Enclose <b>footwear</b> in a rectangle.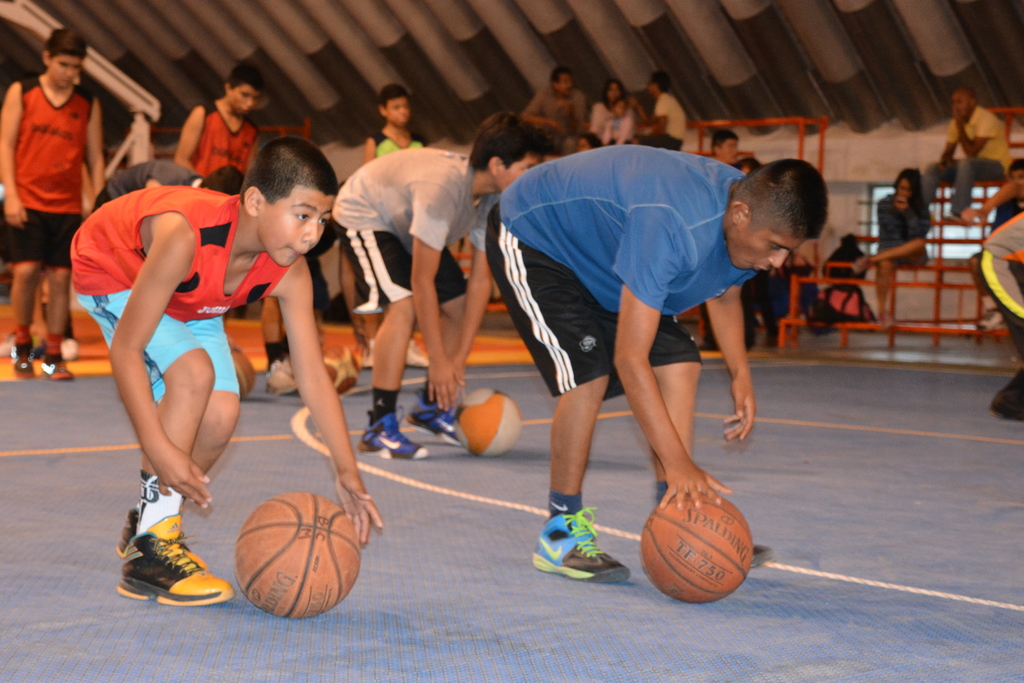
select_region(750, 541, 775, 572).
